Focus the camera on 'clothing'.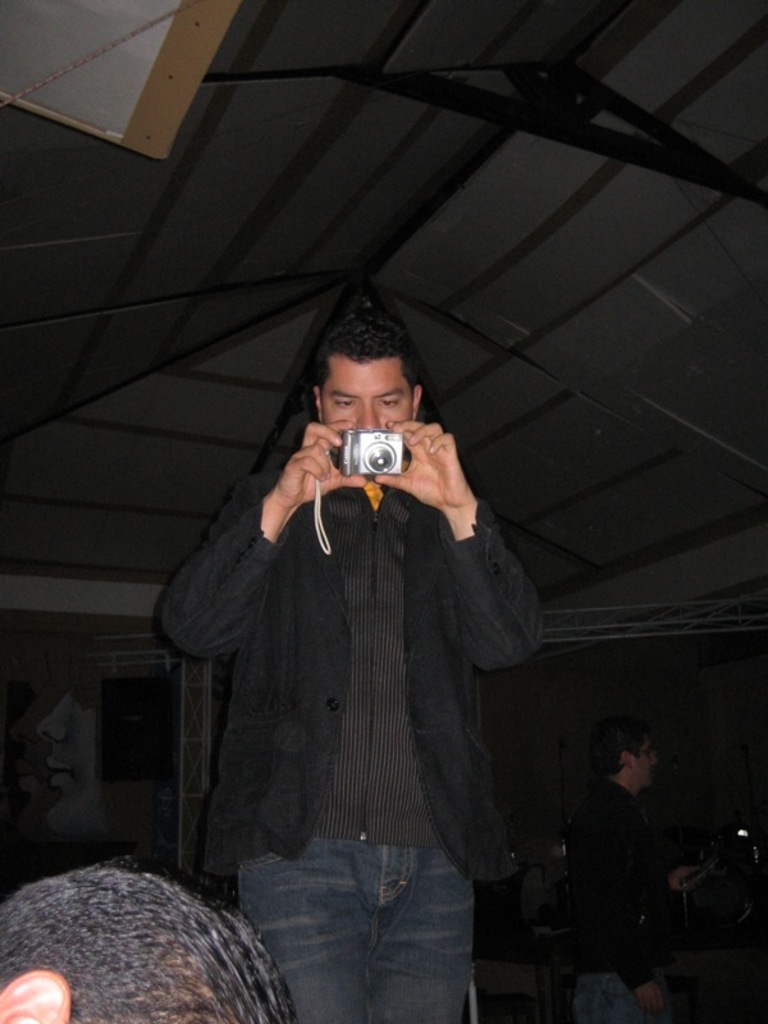
Focus region: rect(559, 777, 682, 1023).
